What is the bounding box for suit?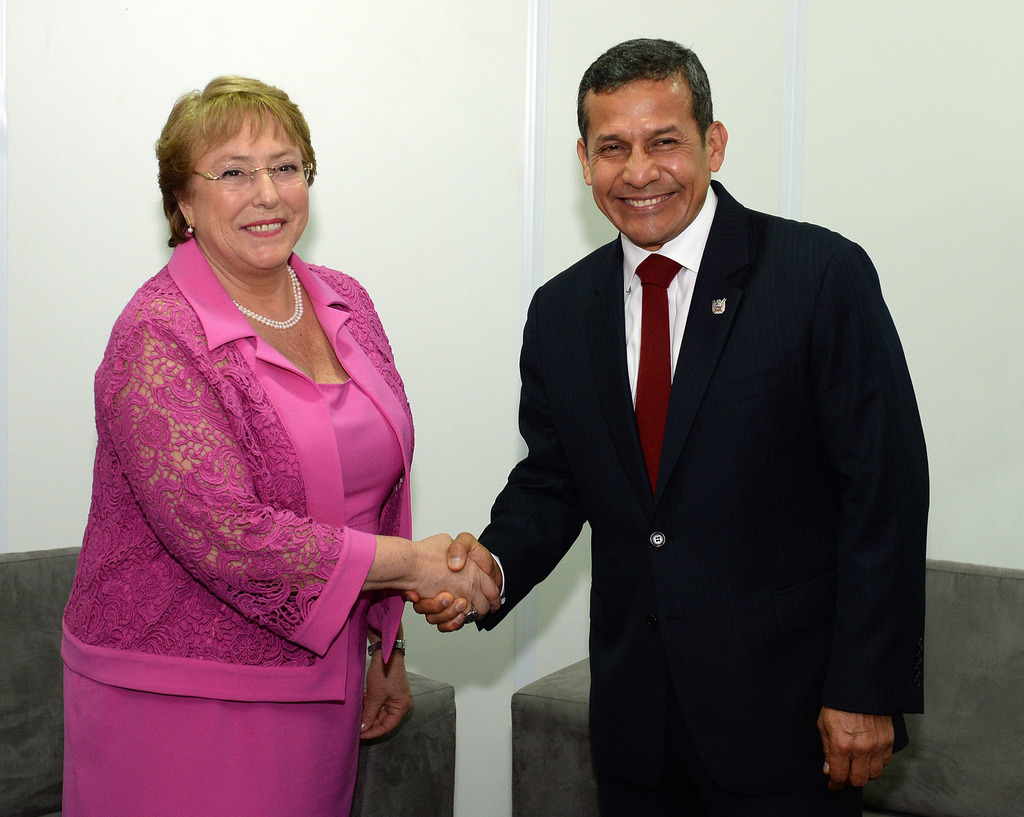
<region>487, 180, 951, 816</region>.
